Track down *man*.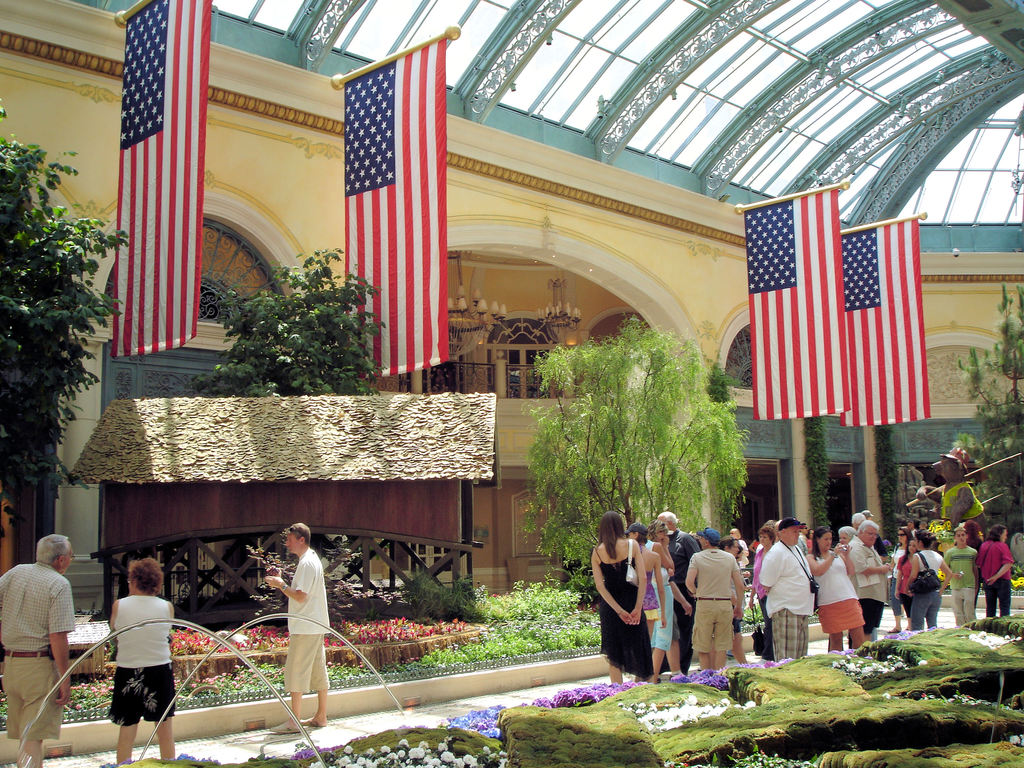
Tracked to (x1=0, y1=533, x2=71, y2=767).
